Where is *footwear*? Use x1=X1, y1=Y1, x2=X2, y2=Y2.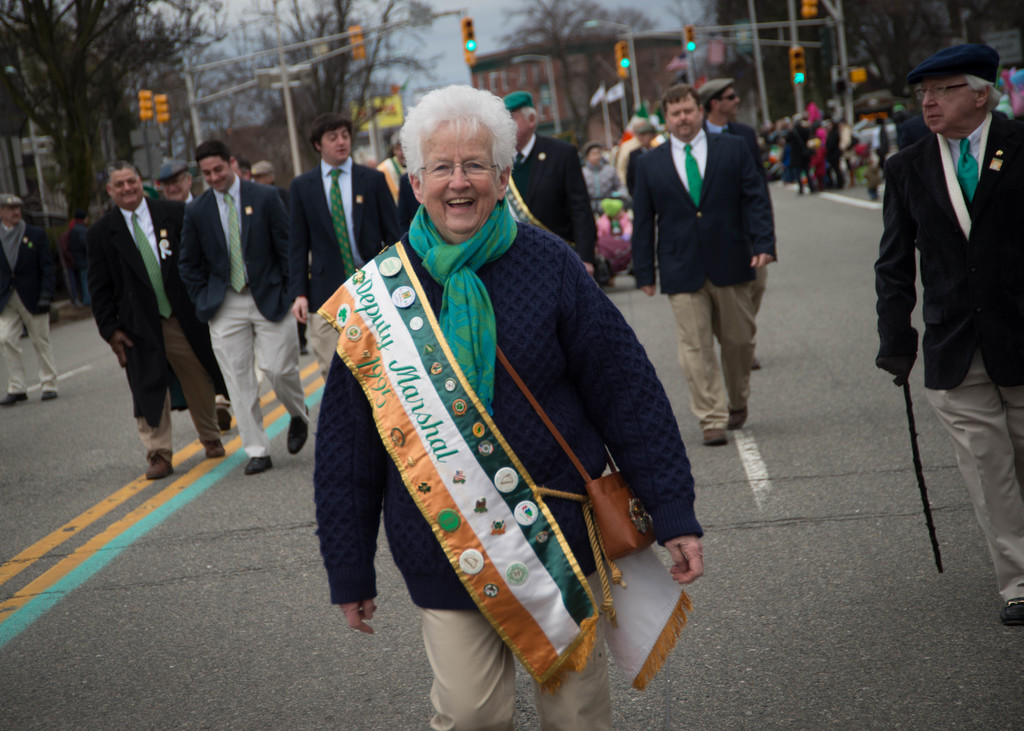
x1=706, y1=427, x2=735, y2=448.
